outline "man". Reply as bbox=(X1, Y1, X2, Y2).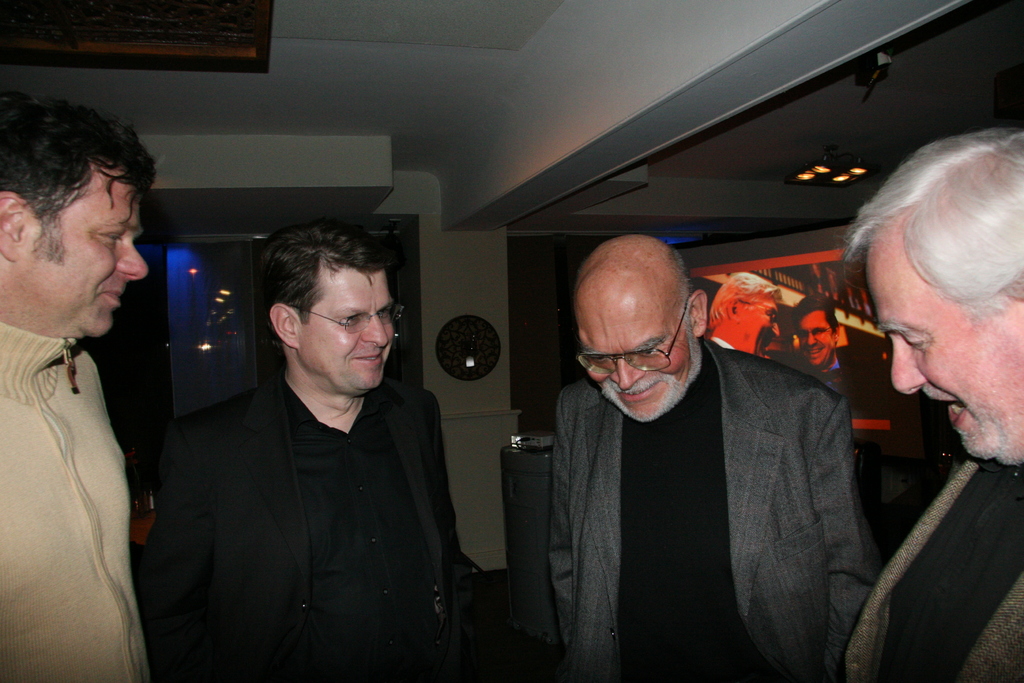
bbox=(706, 269, 782, 361).
